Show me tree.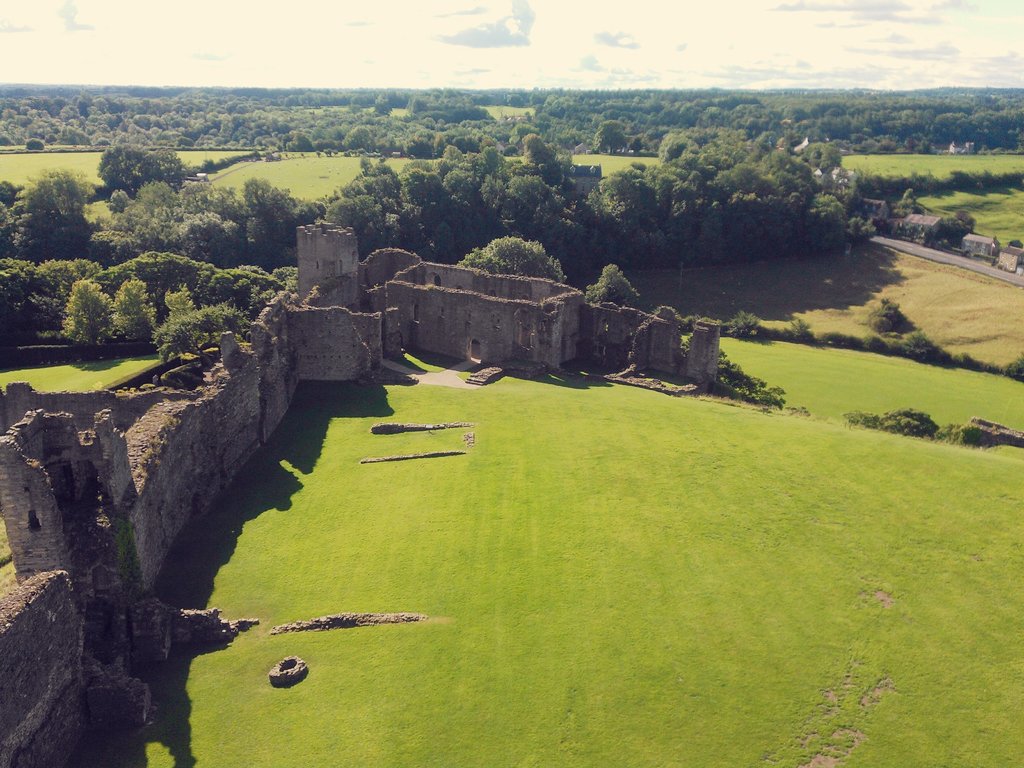
tree is here: detection(286, 129, 308, 153).
